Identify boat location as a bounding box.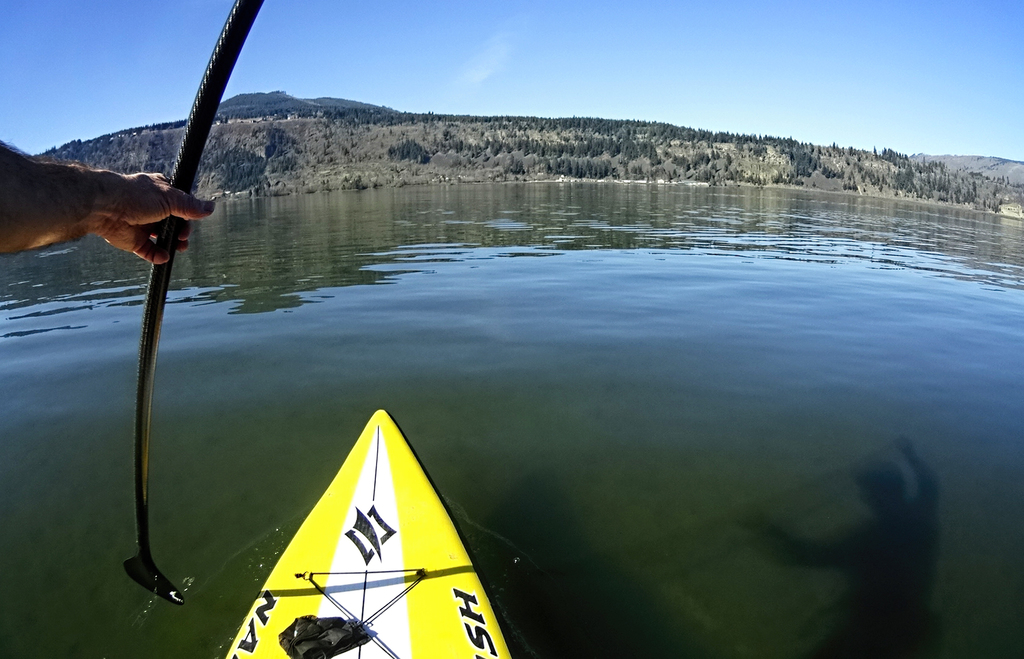
<region>226, 407, 512, 658</region>.
